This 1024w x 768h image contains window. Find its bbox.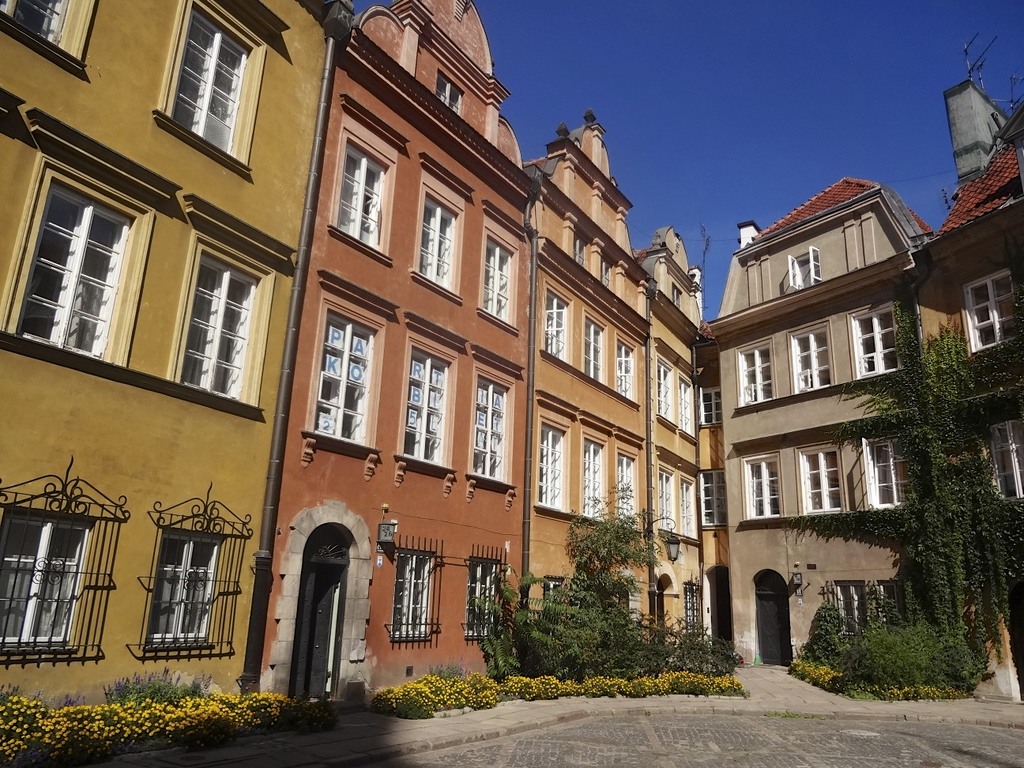
(x1=699, y1=386, x2=721, y2=428).
